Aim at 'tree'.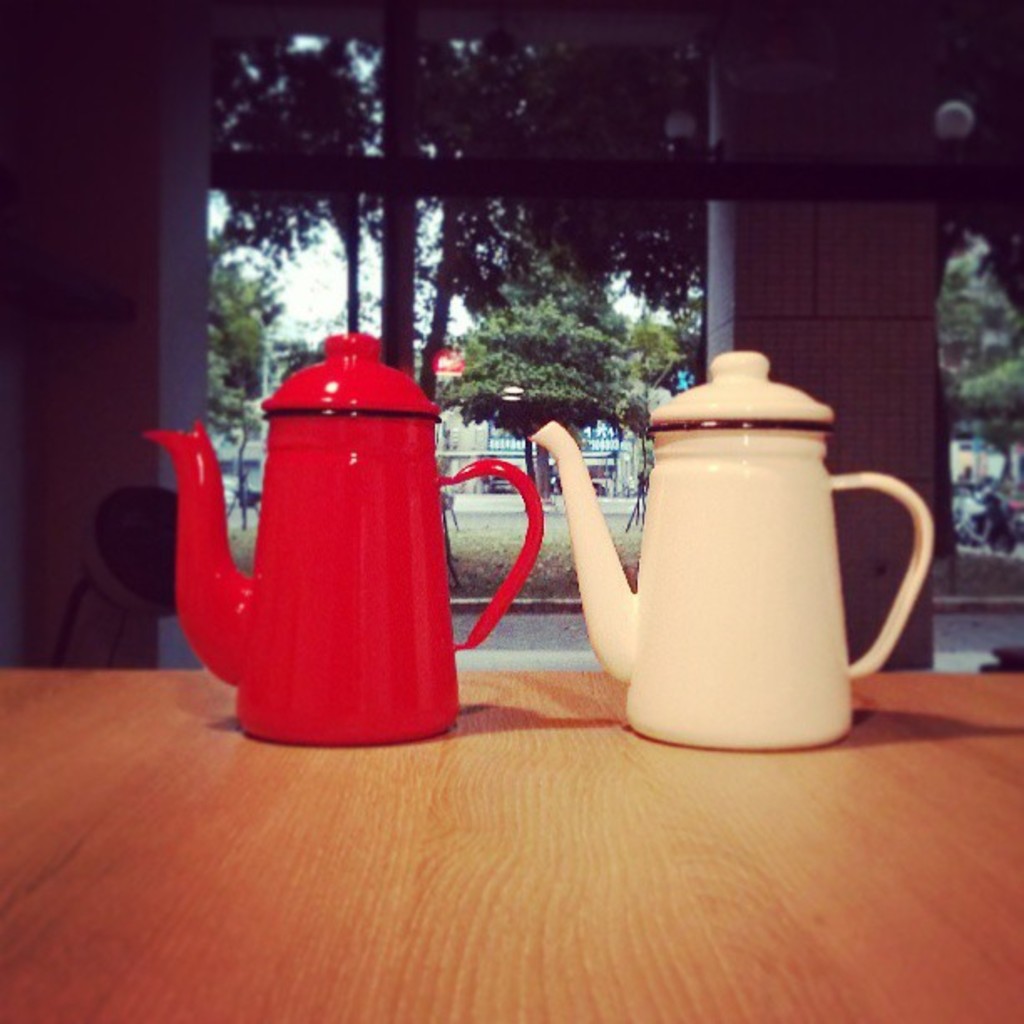
Aimed at 209 32 435 497.
